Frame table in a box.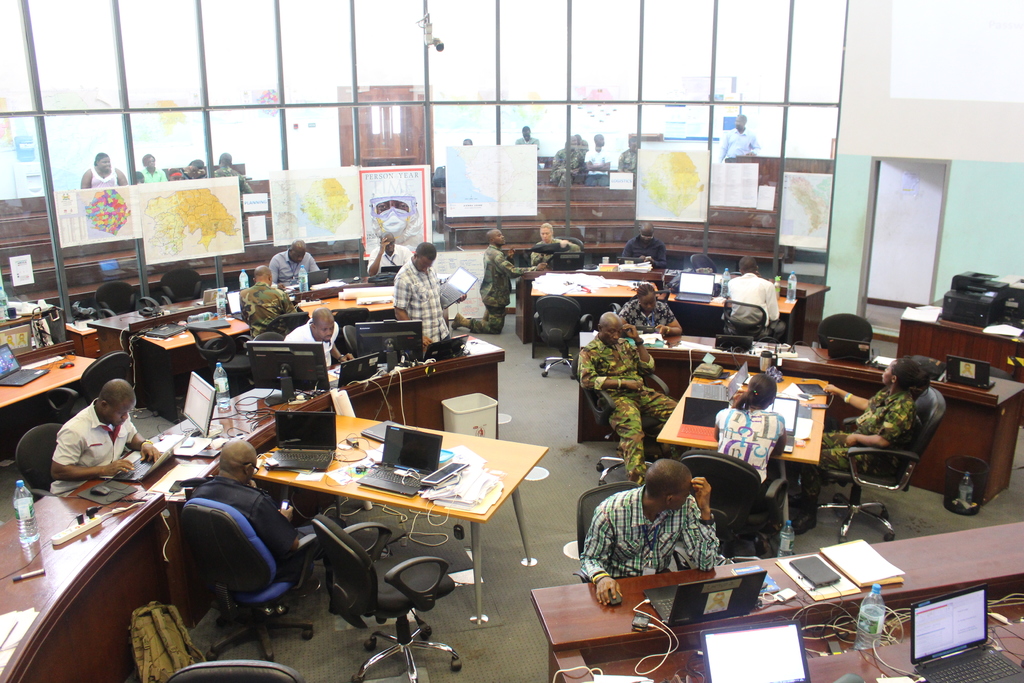
{"x1": 226, "y1": 428, "x2": 531, "y2": 623}.
